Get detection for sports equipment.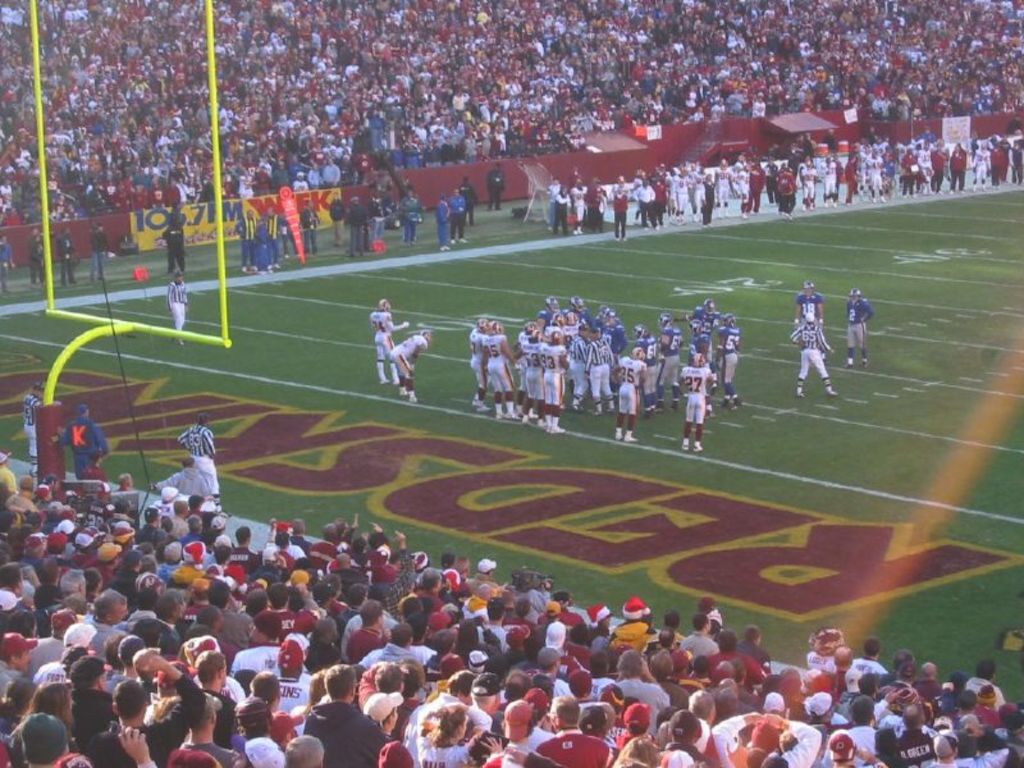
Detection: box=[801, 280, 810, 296].
